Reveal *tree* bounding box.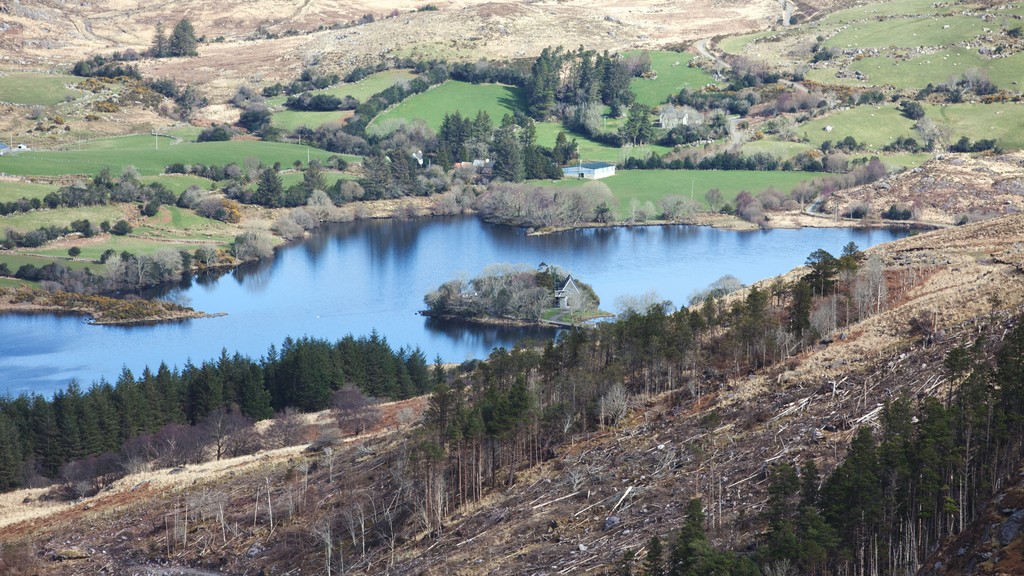
Revealed: locate(162, 13, 195, 63).
